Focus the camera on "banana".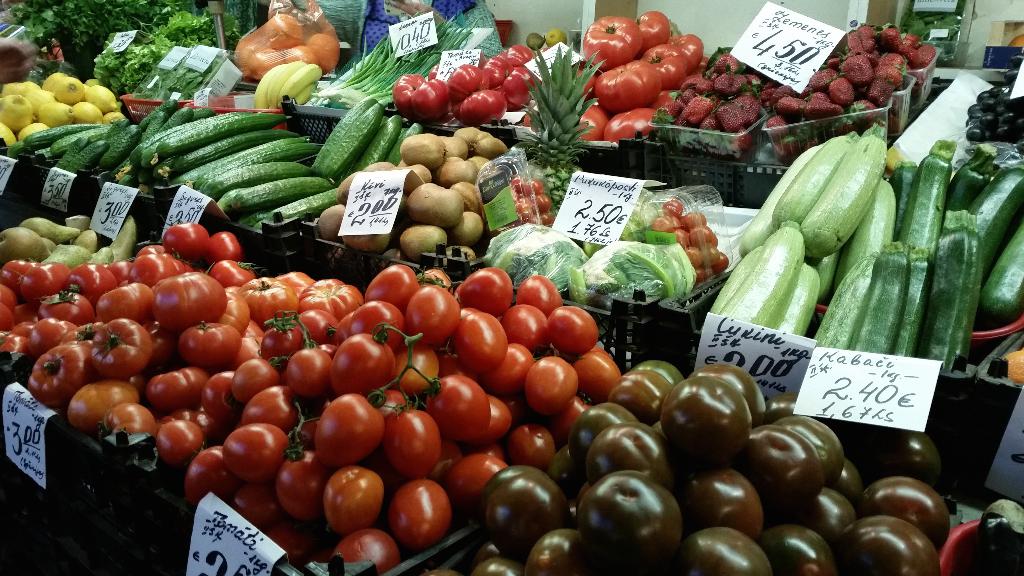
Focus region: x1=280 y1=62 x2=321 y2=102.
